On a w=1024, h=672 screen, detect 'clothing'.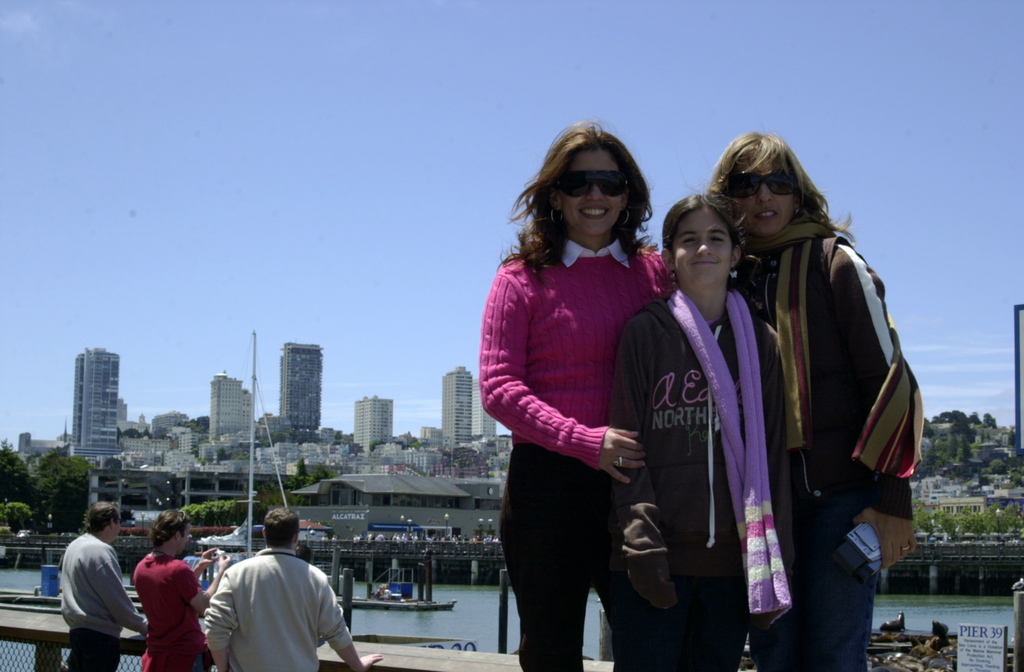
{"left": 716, "top": 132, "right": 912, "bottom": 665}.
